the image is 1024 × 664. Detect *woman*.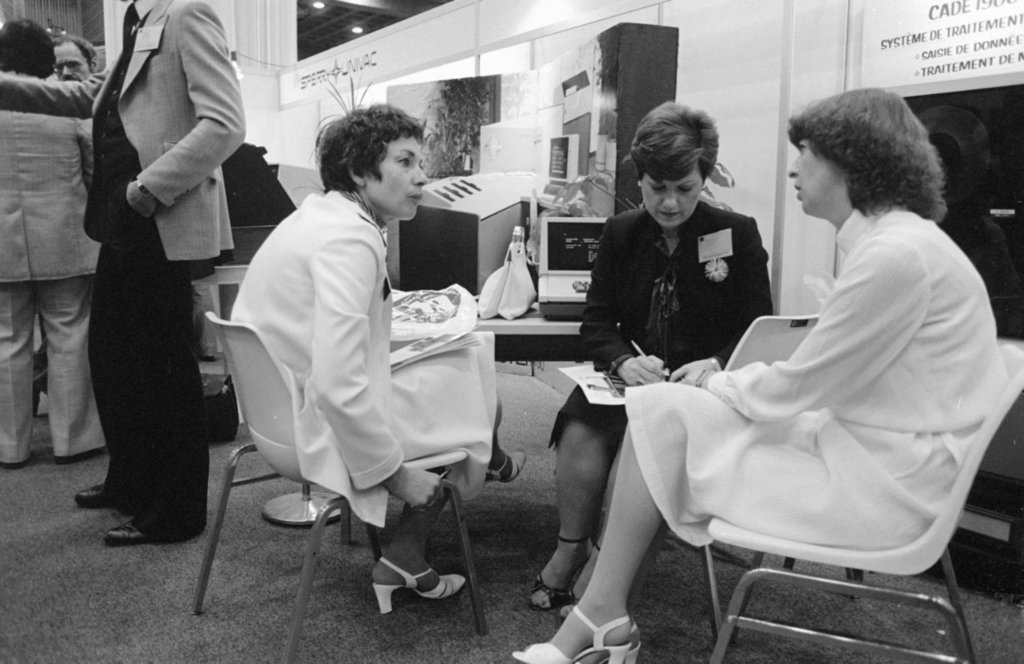
Detection: [533, 98, 782, 615].
